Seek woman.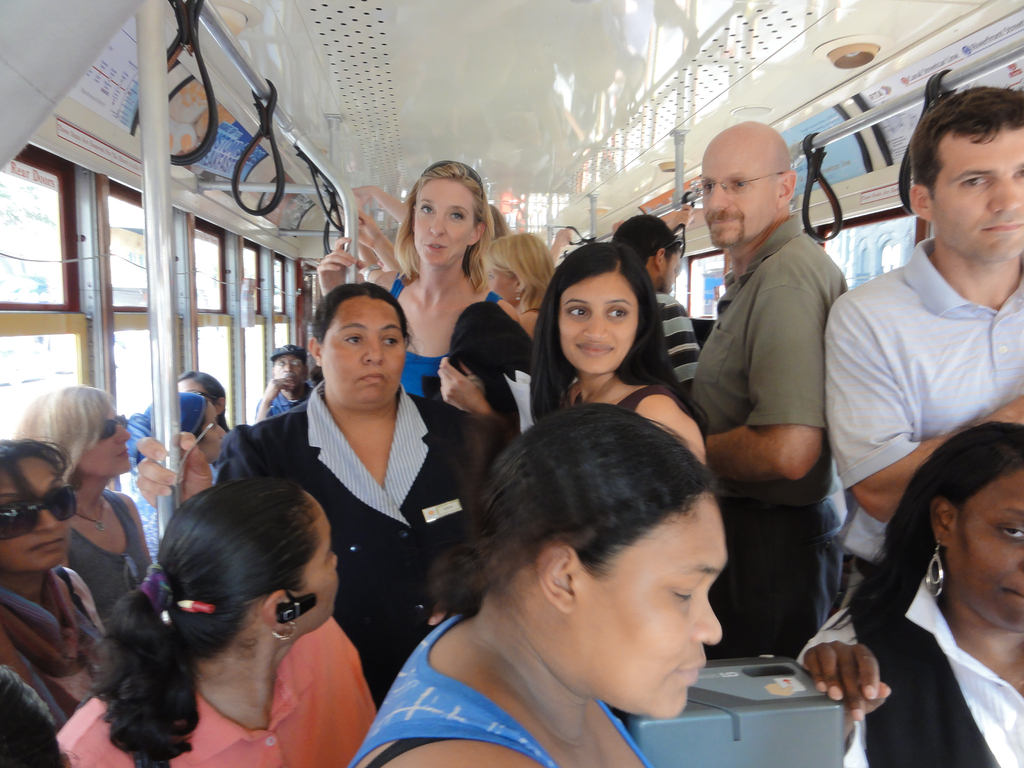
(18,388,154,639).
